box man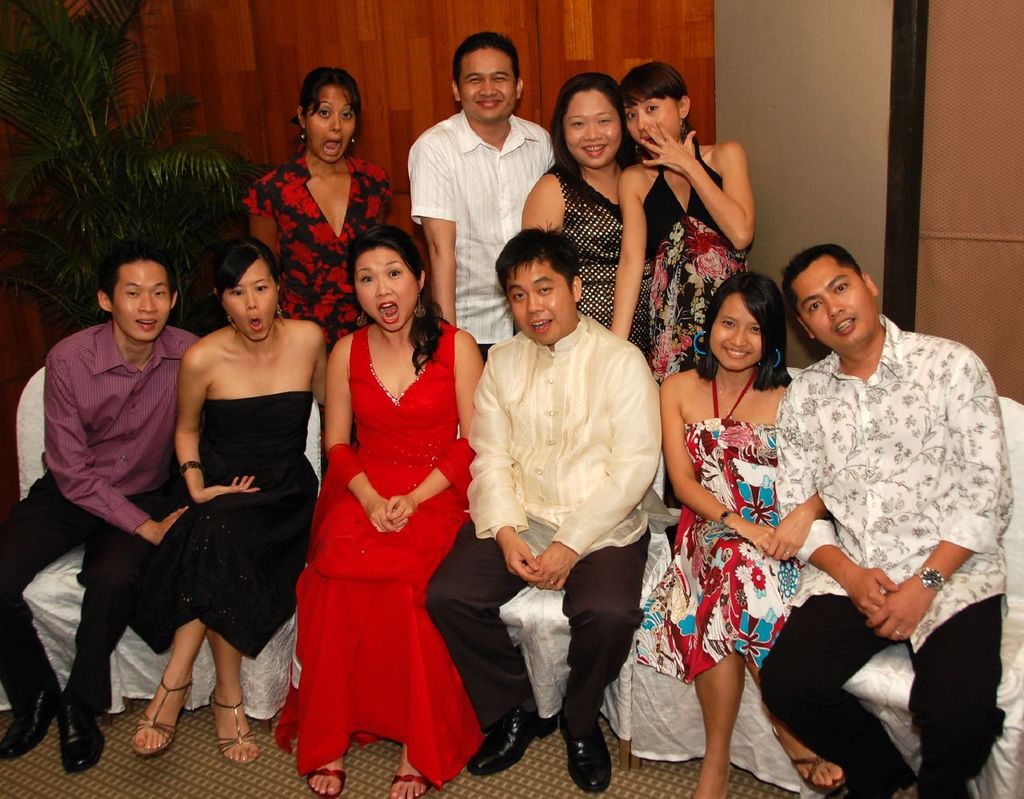
{"left": 423, "top": 223, "right": 662, "bottom": 794}
